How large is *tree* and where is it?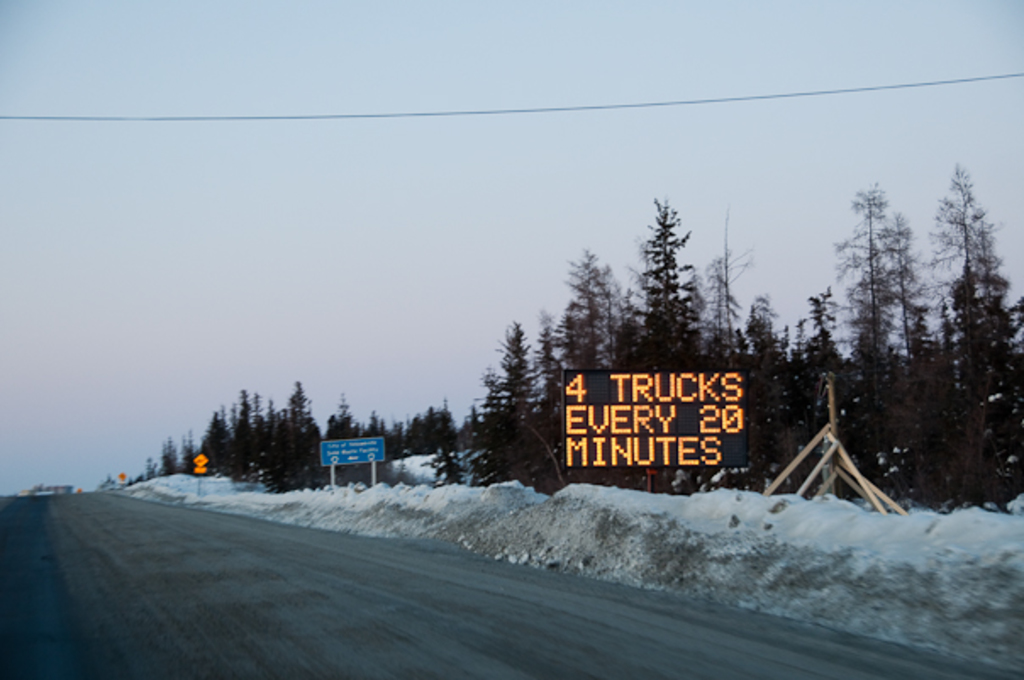
Bounding box: 327,395,365,439.
